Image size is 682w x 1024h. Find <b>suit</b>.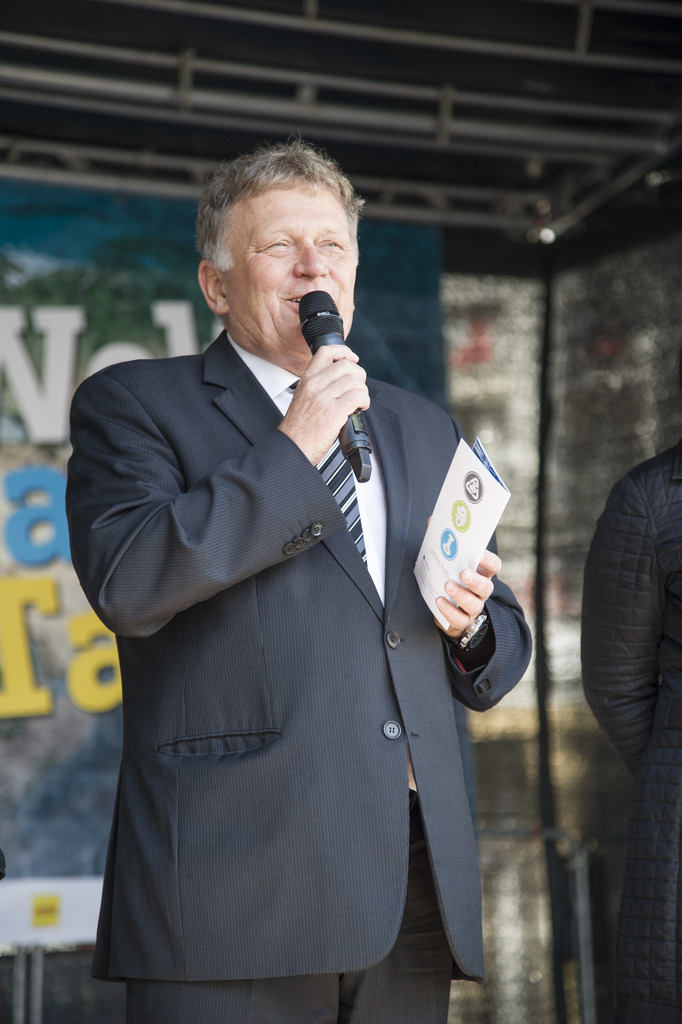
pyautogui.locateOnScreen(106, 172, 512, 1023).
